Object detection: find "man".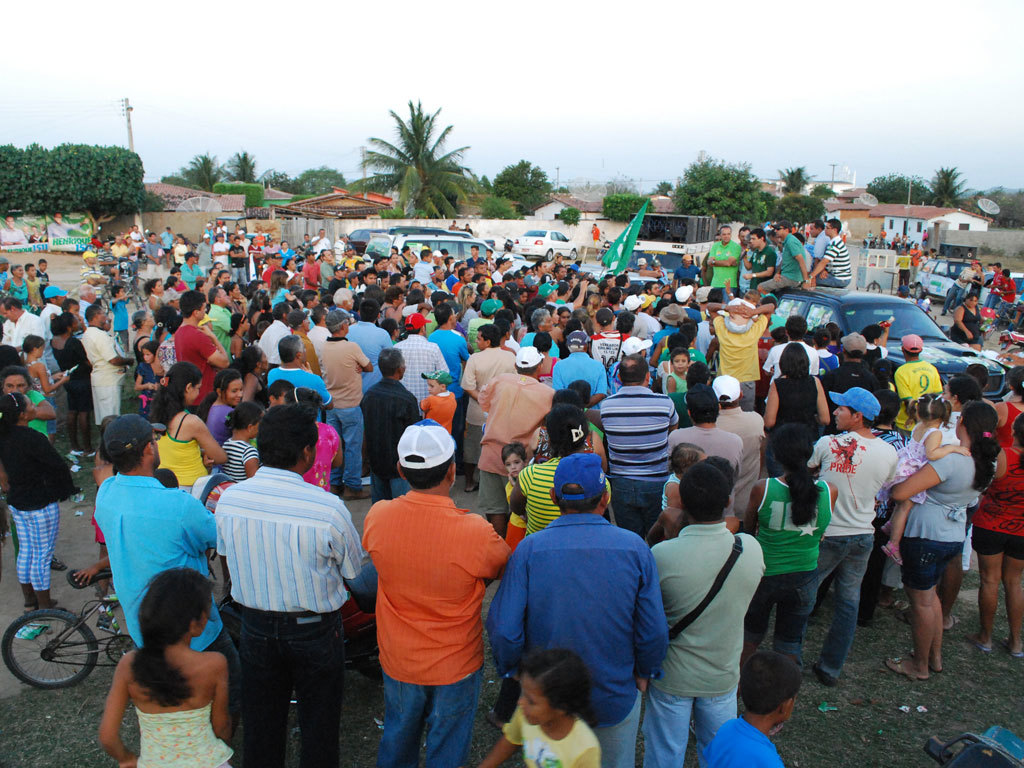
left=984, top=261, right=1003, bottom=314.
